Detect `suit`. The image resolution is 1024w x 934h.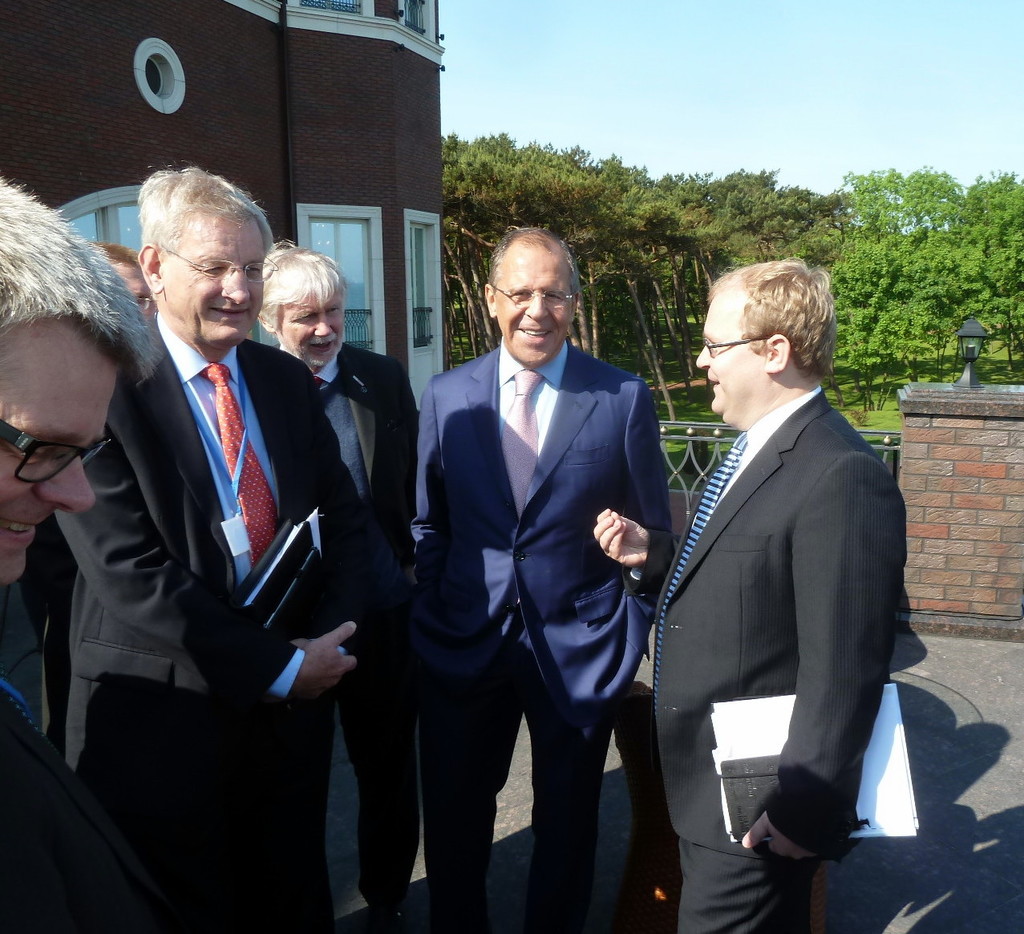
Rect(384, 233, 681, 927).
